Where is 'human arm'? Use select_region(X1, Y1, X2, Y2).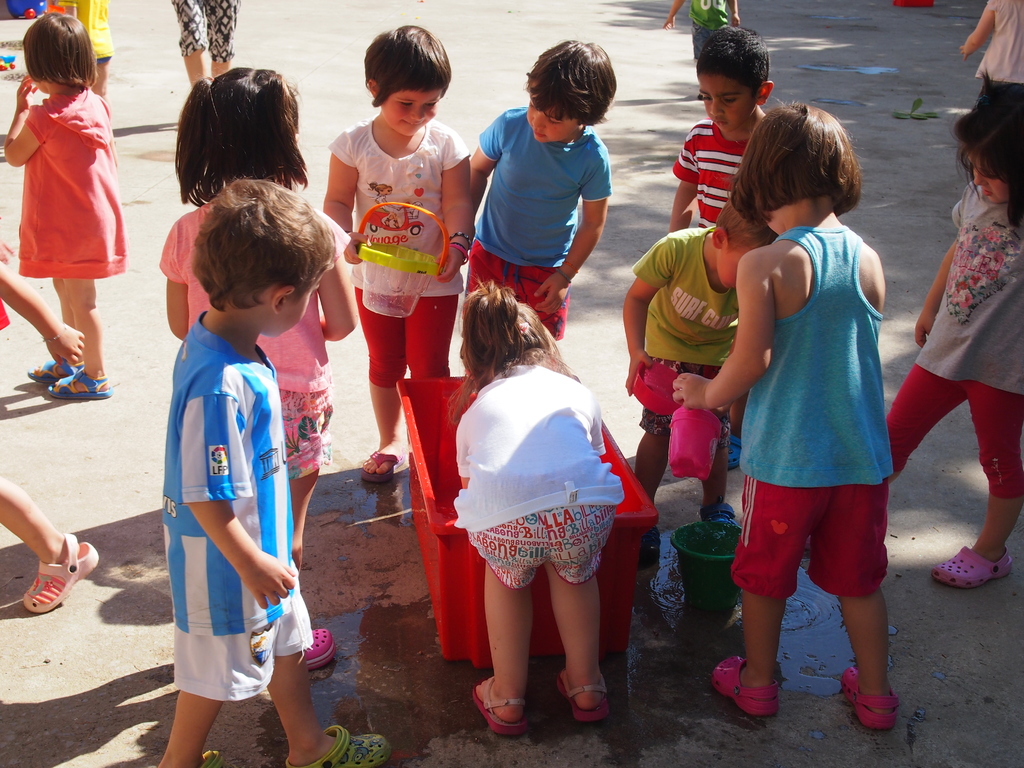
select_region(670, 251, 776, 411).
